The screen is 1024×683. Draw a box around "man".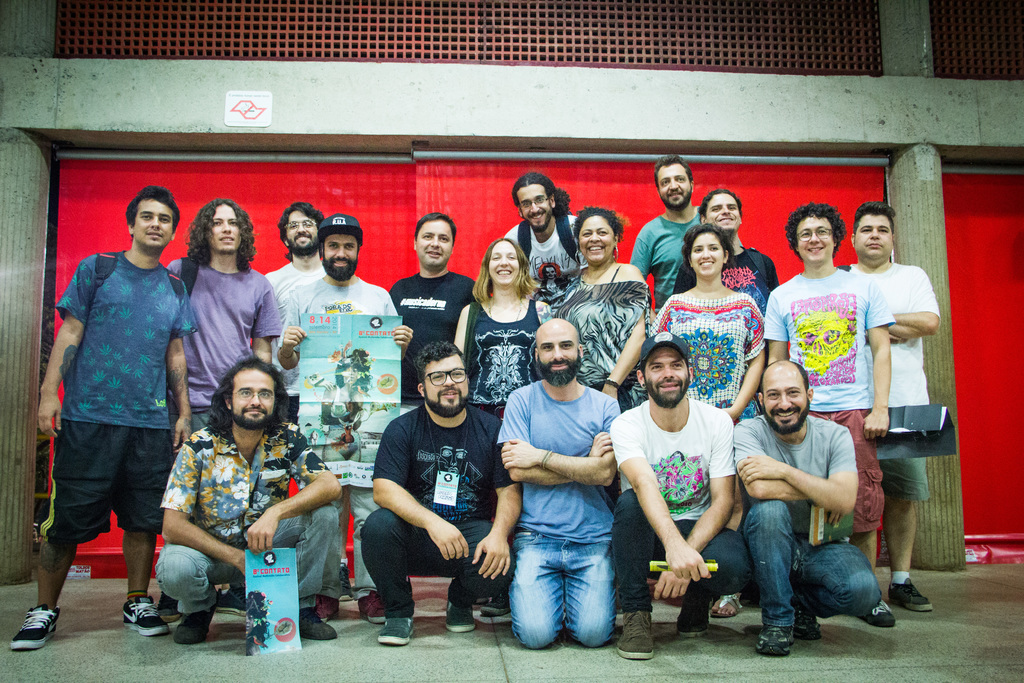
36/181/194/638.
